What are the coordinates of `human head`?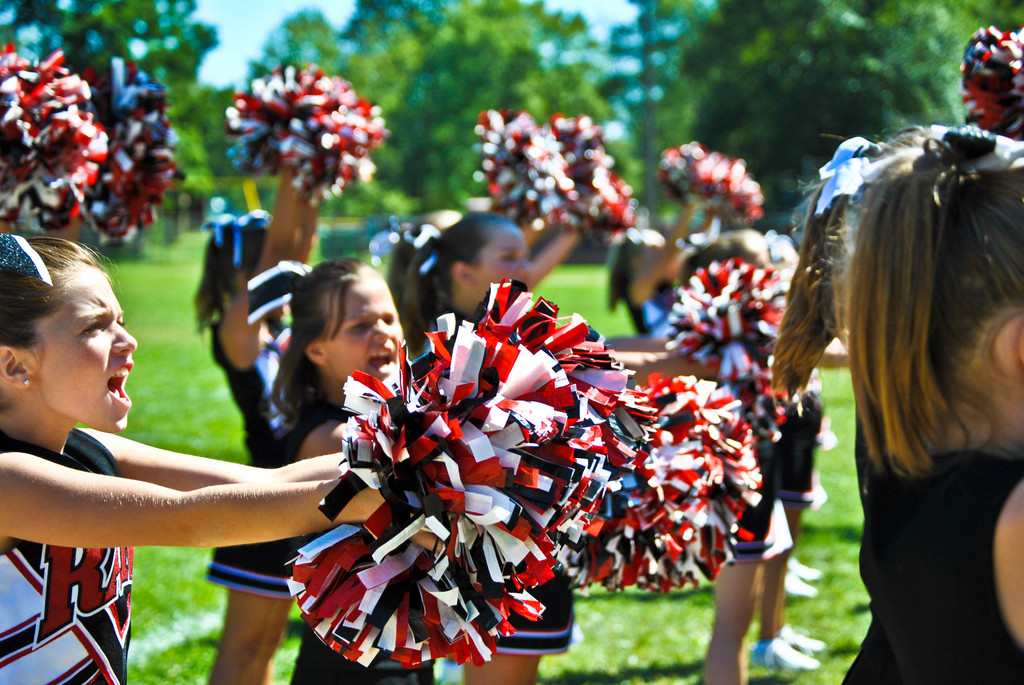
<box>679,223,774,292</box>.
